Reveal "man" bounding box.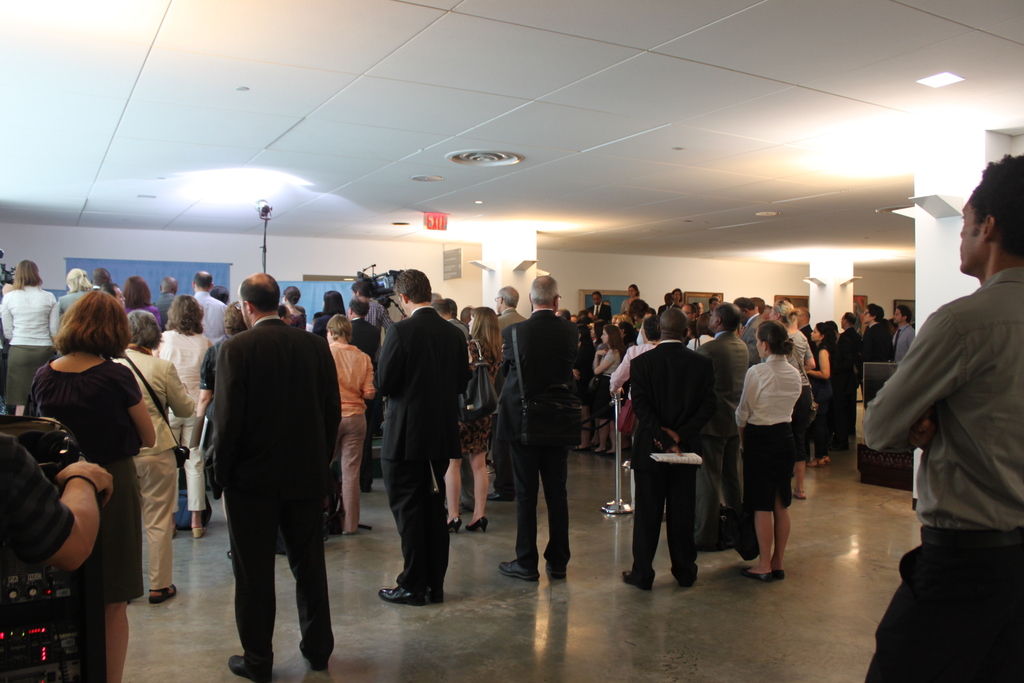
Revealed: {"left": 593, "top": 290, "right": 609, "bottom": 321}.
